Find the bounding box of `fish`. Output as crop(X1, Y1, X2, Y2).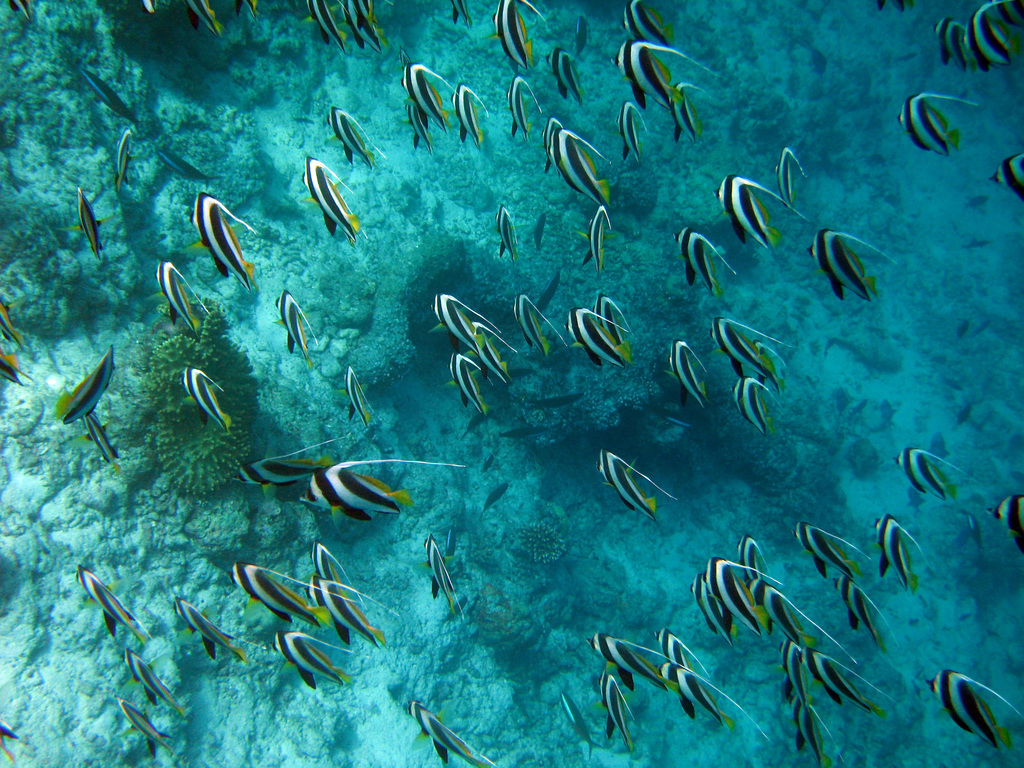
crop(0, 723, 15, 760).
